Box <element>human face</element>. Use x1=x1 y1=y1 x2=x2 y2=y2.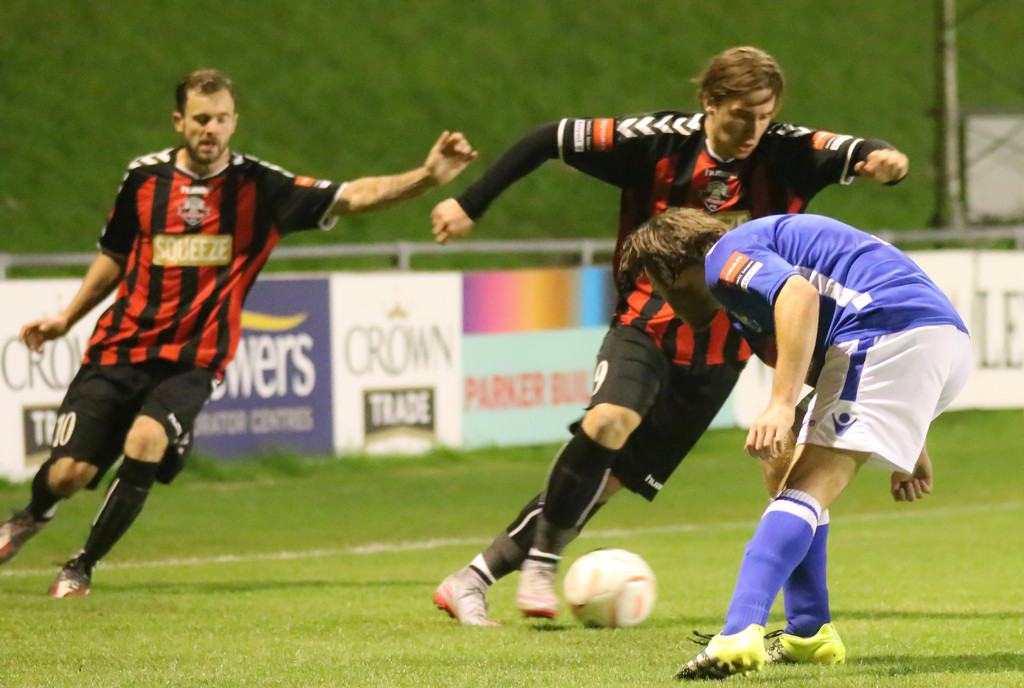
x1=714 y1=89 x2=776 y2=161.
